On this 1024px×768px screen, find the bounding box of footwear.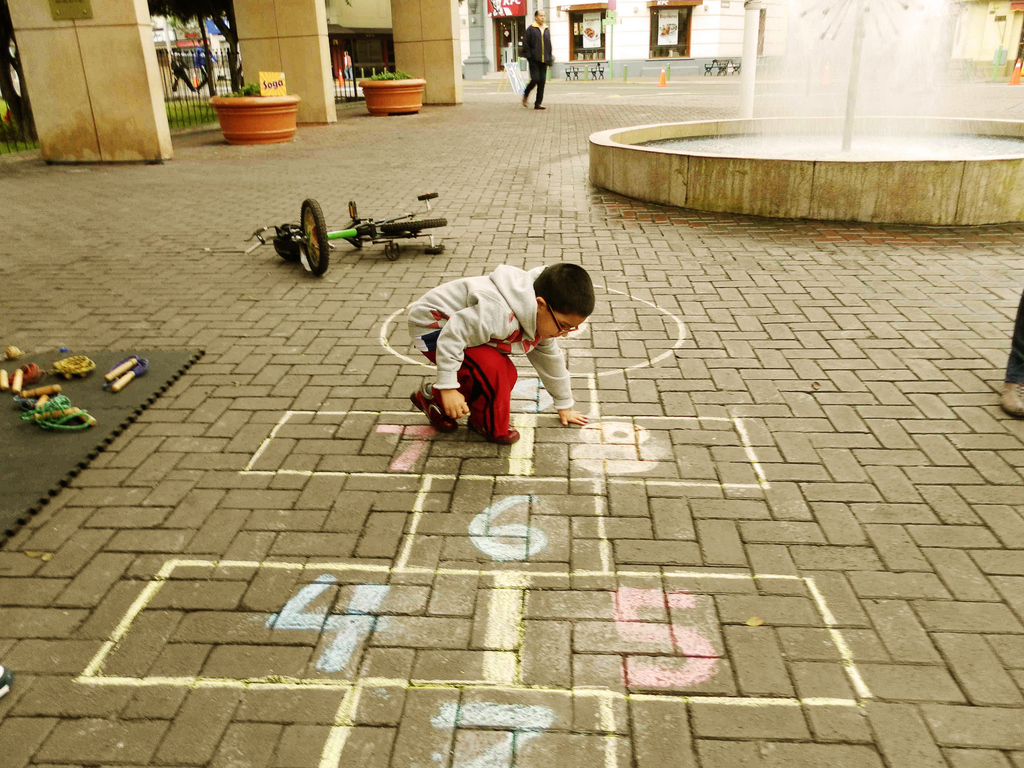
Bounding box: {"x1": 1002, "y1": 378, "x2": 1023, "y2": 417}.
